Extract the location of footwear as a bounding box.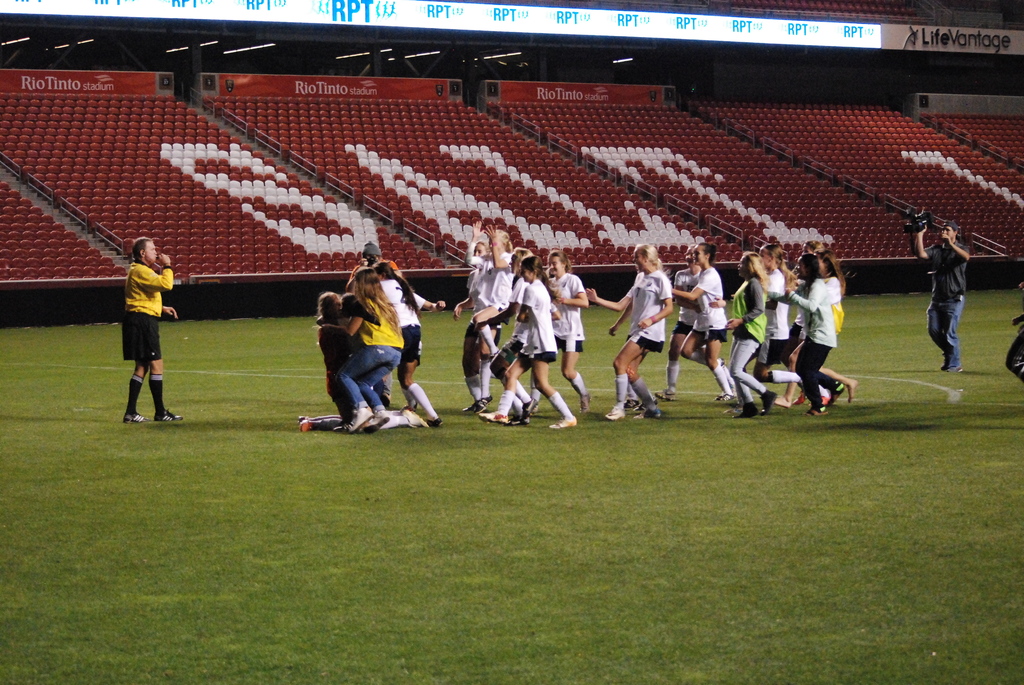
bbox=(474, 410, 506, 424).
